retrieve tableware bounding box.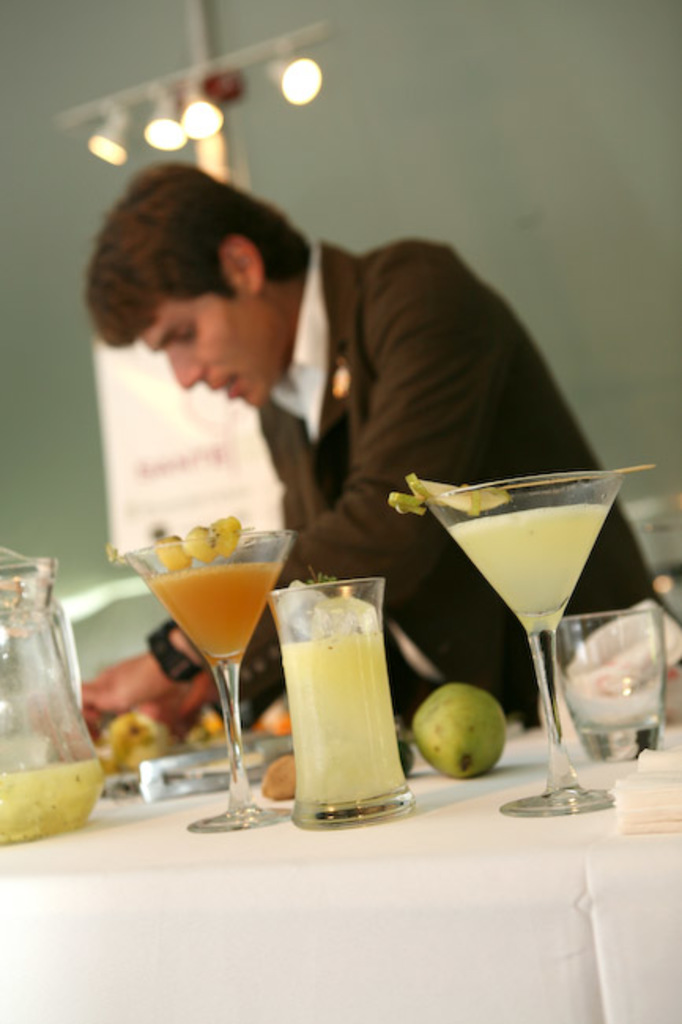
Bounding box: {"left": 139, "top": 551, "right": 298, "bottom": 835}.
